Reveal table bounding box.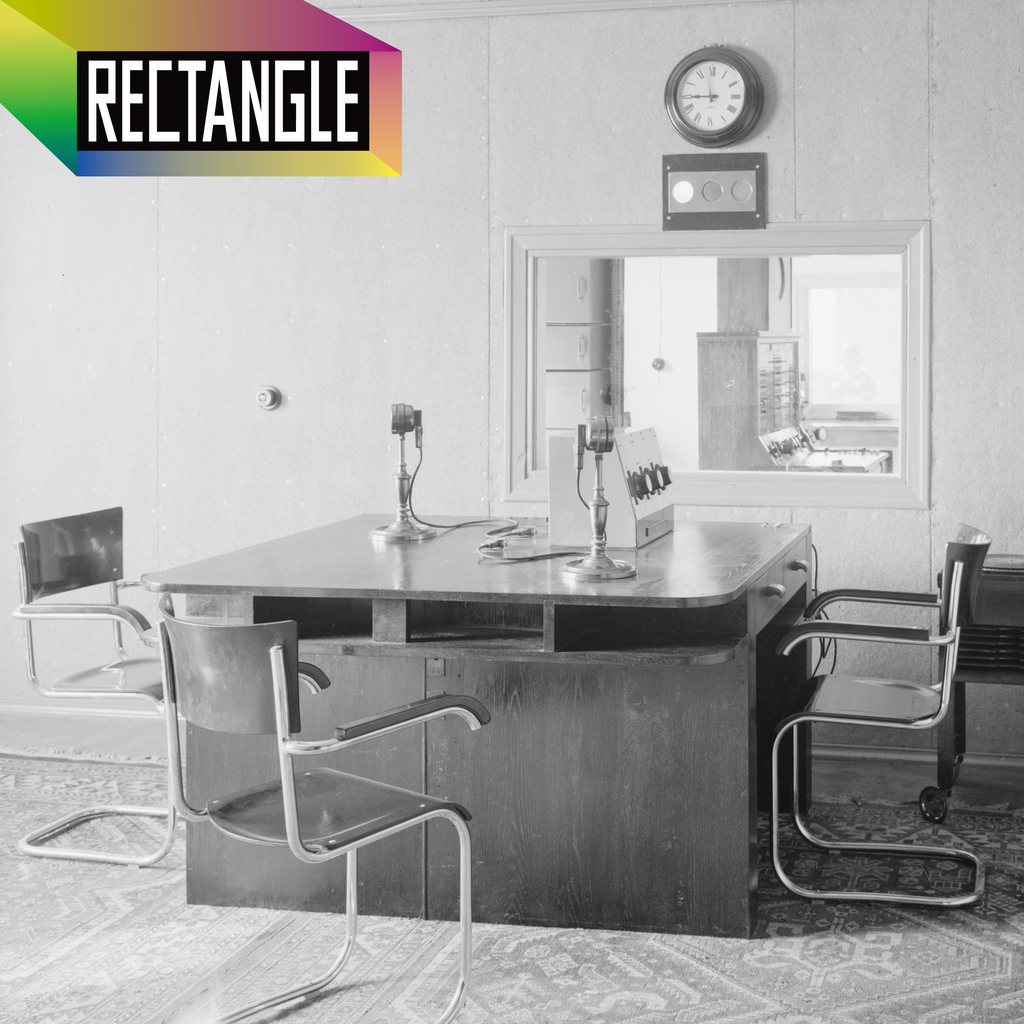
Revealed: <bbox>253, 487, 852, 944</bbox>.
